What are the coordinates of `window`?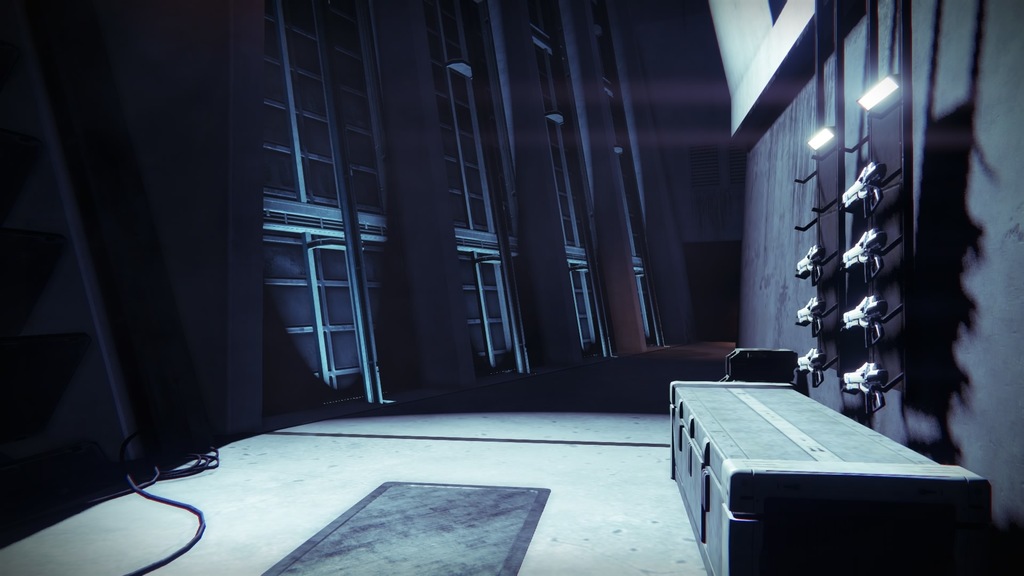
458/248/525/378.
